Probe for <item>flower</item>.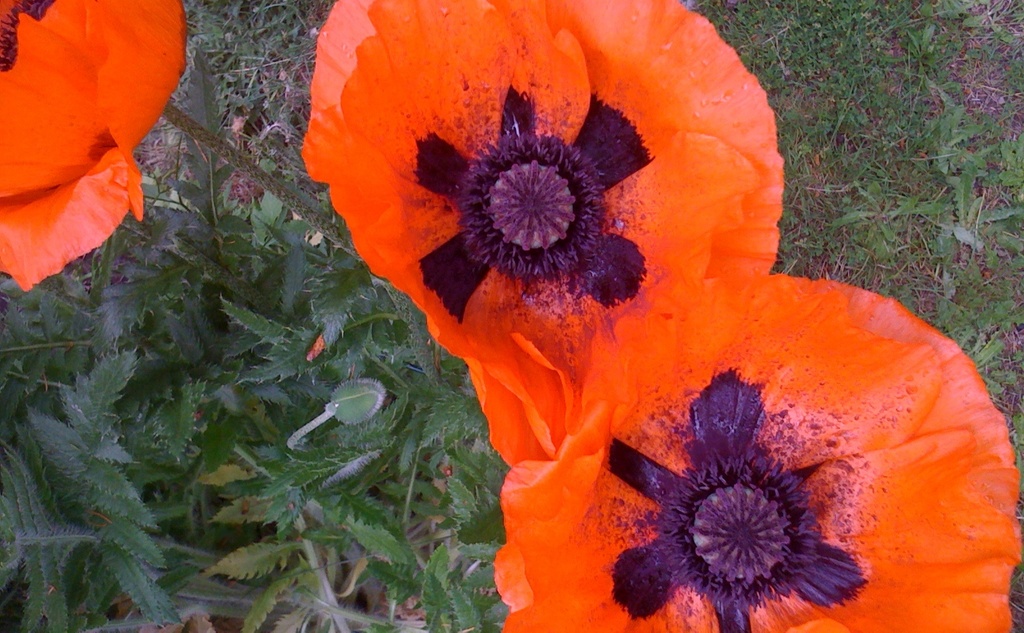
Probe result: 309 6 779 468.
